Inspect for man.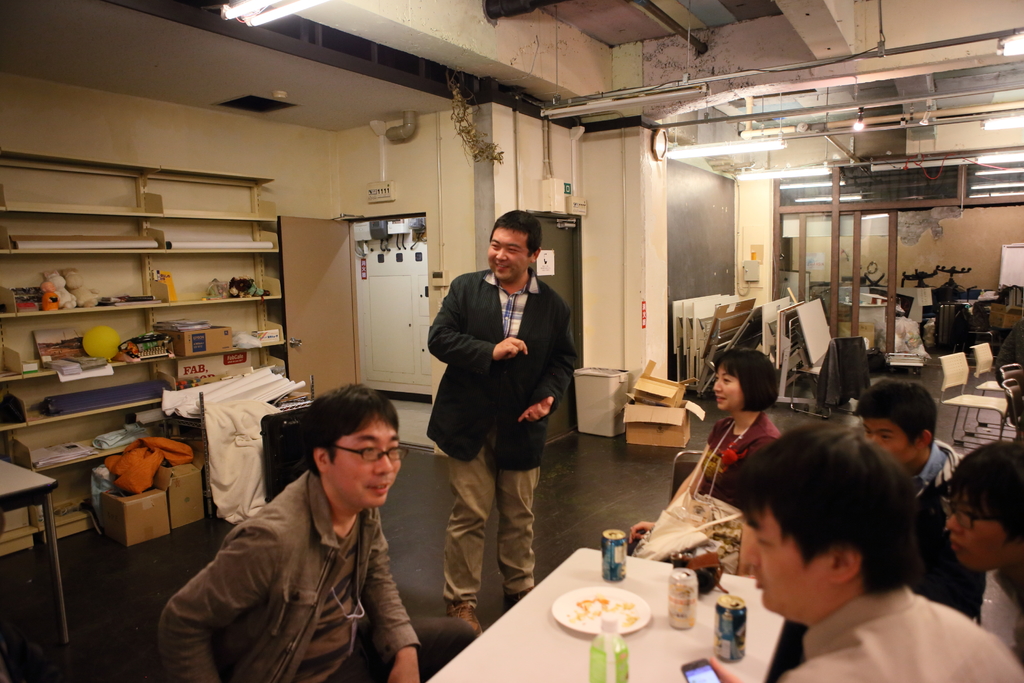
Inspection: [723, 418, 1023, 682].
